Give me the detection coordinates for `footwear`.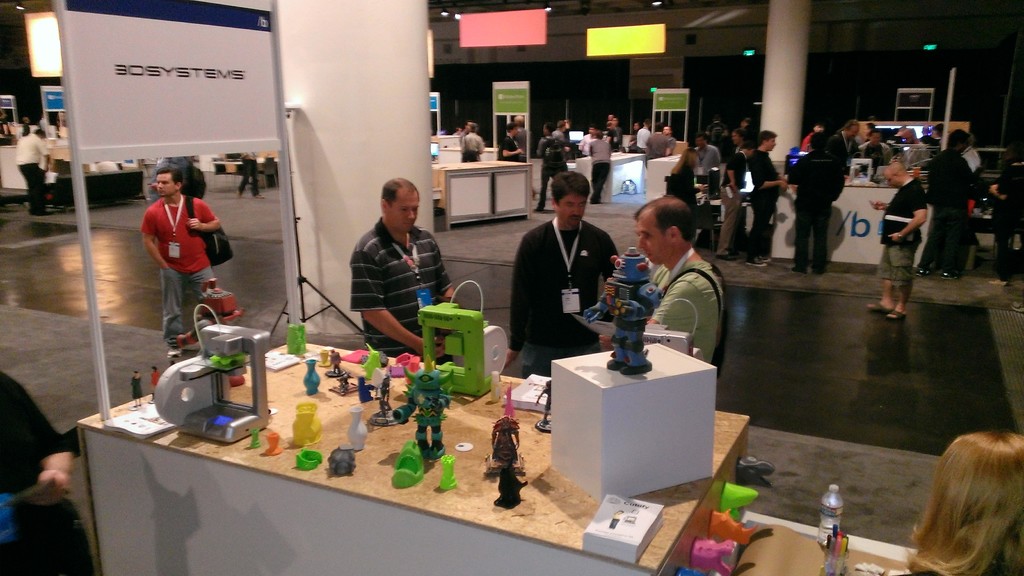
[255, 193, 269, 198].
